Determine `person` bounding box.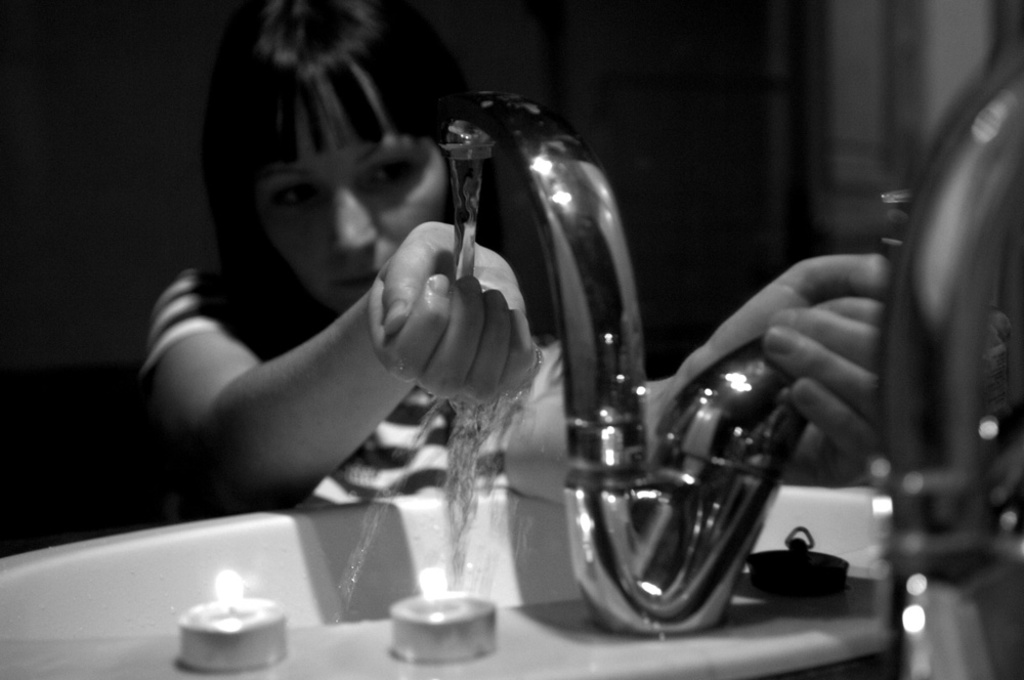
Determined: pyautogui.locateOnScreen(135, 0, 895, 517).
